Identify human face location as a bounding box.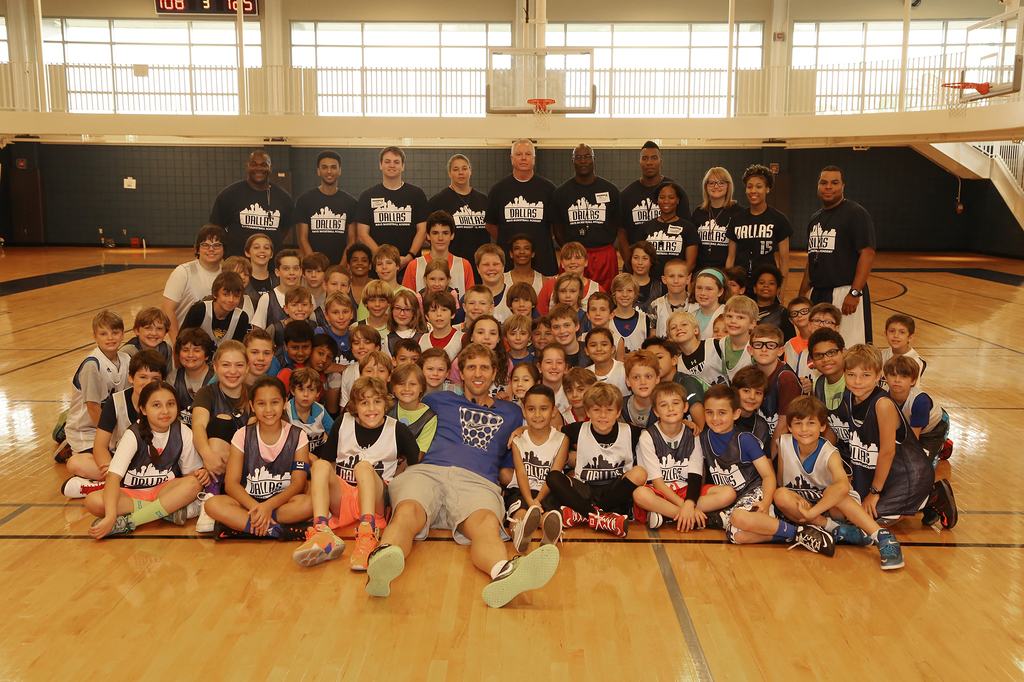
BBox(757, 273, 776, 301).
